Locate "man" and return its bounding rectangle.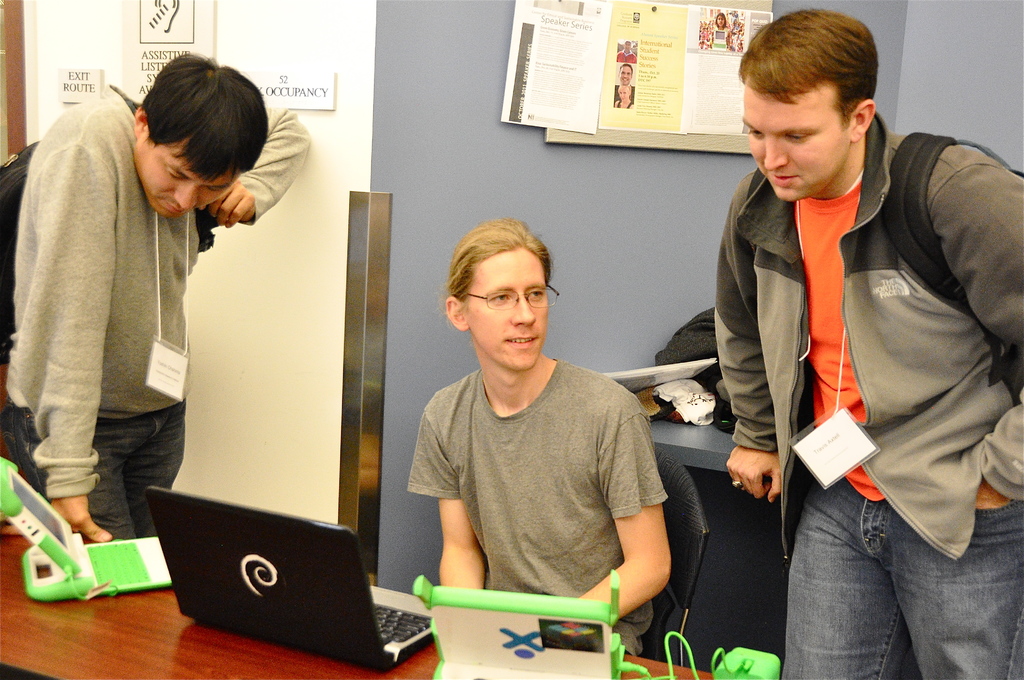
x1=0, y1=49, x2=307, y2=560.
